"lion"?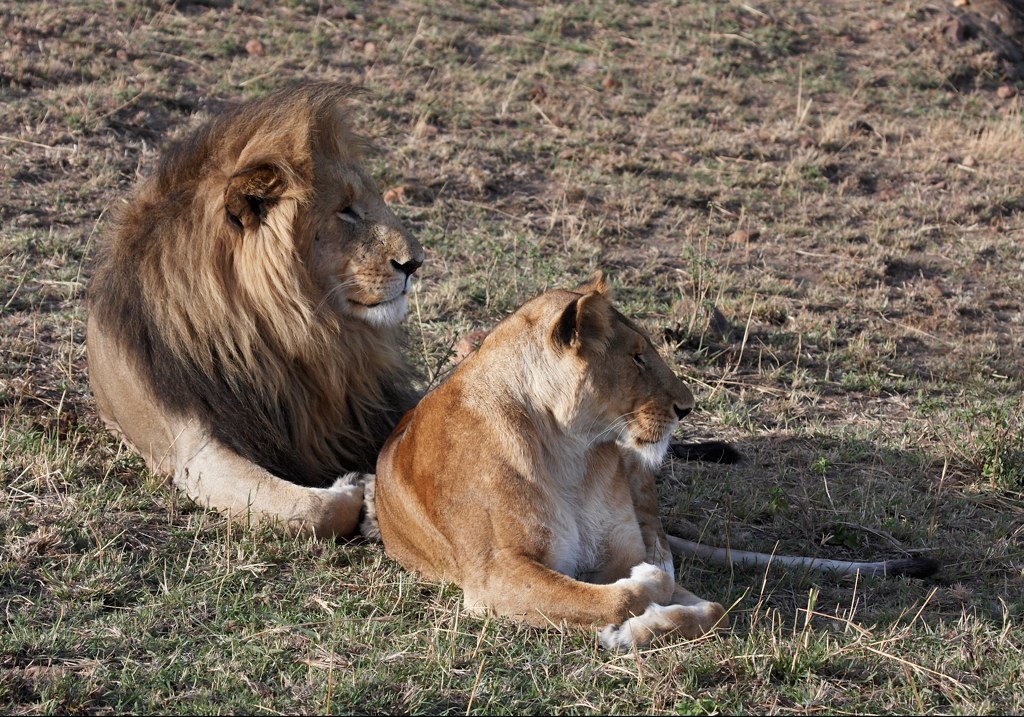
x1=82 y1=83 x2=741 y2=547
